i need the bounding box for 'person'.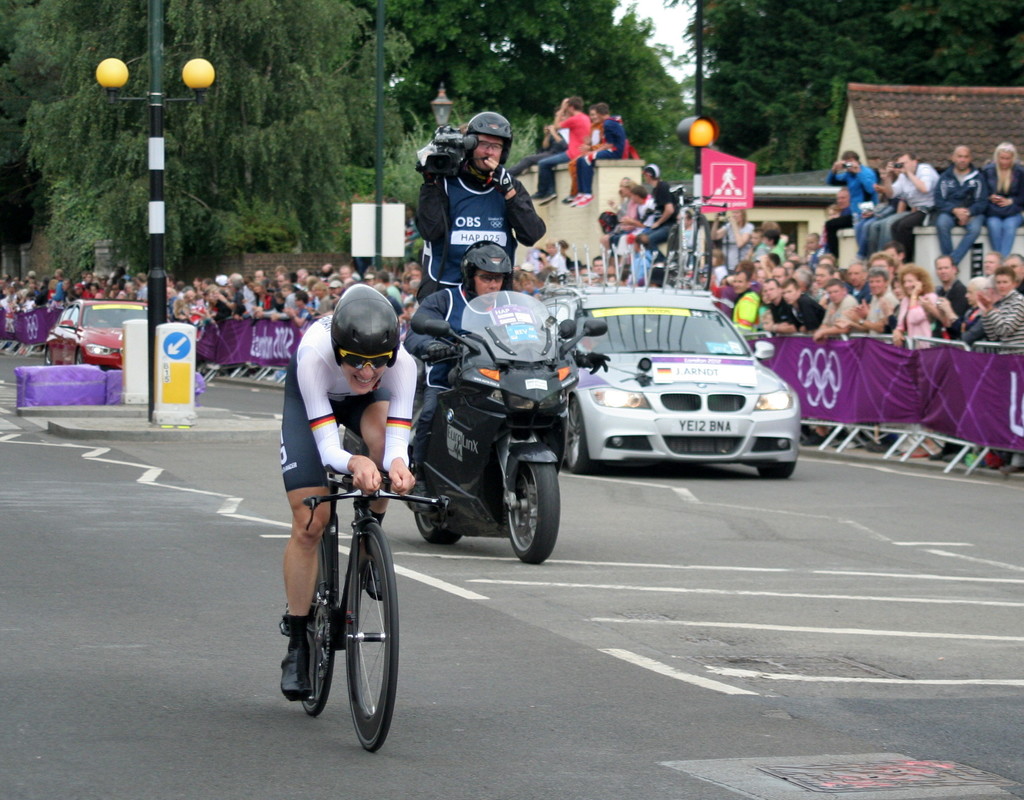
Here it is: bbox=(278, 284, 422, 701).
